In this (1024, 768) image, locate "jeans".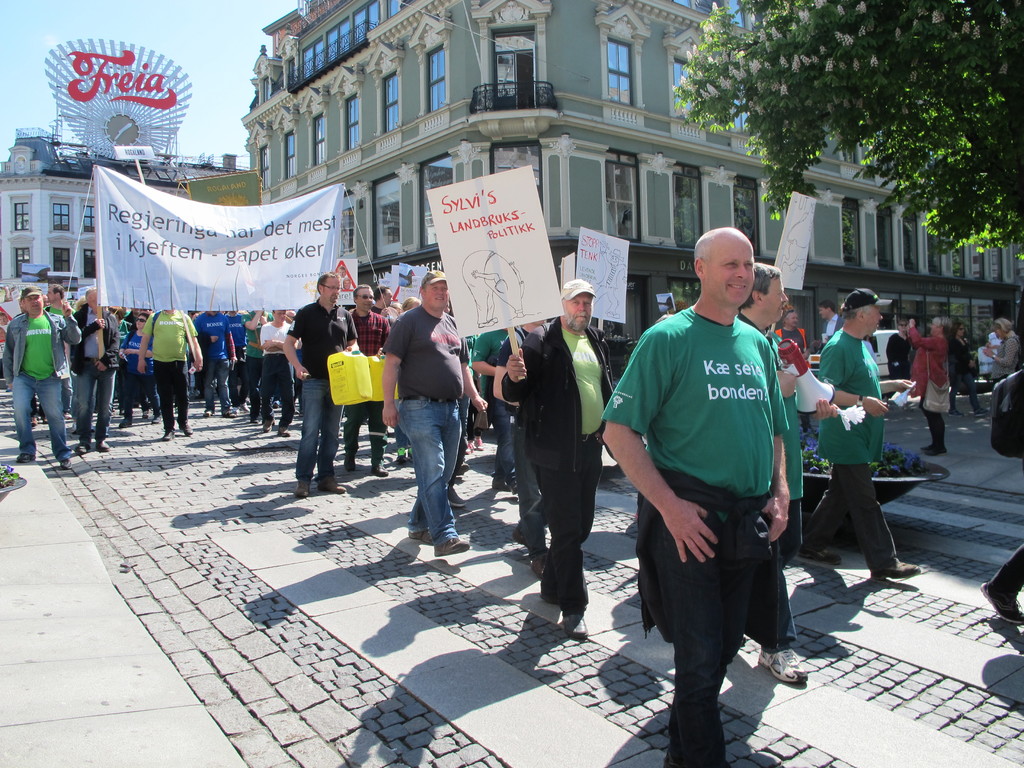
Bounding box: 387/401/461/530.
